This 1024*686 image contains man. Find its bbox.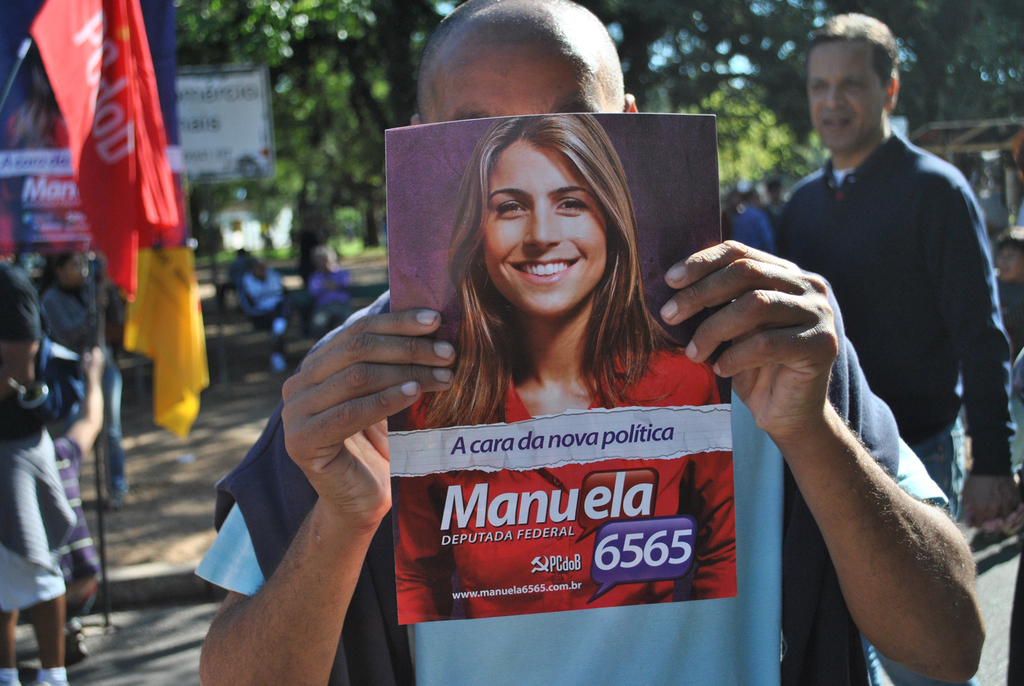
select_region(775, 11, 1017, 685).
